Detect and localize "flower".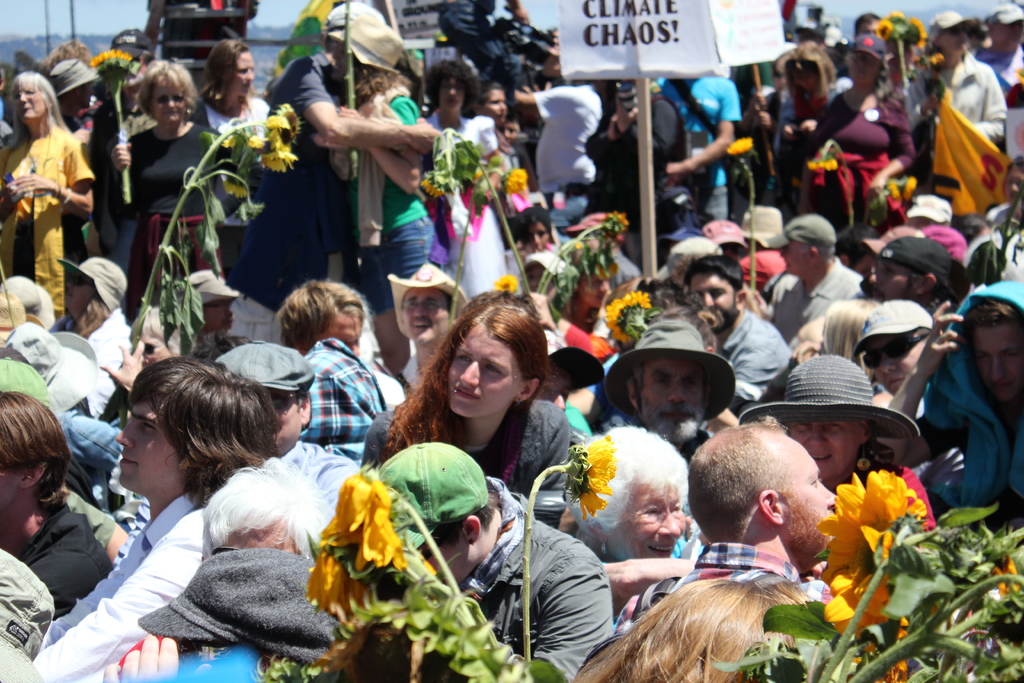
Localized at l=576, t=436, r=621, b=521.
